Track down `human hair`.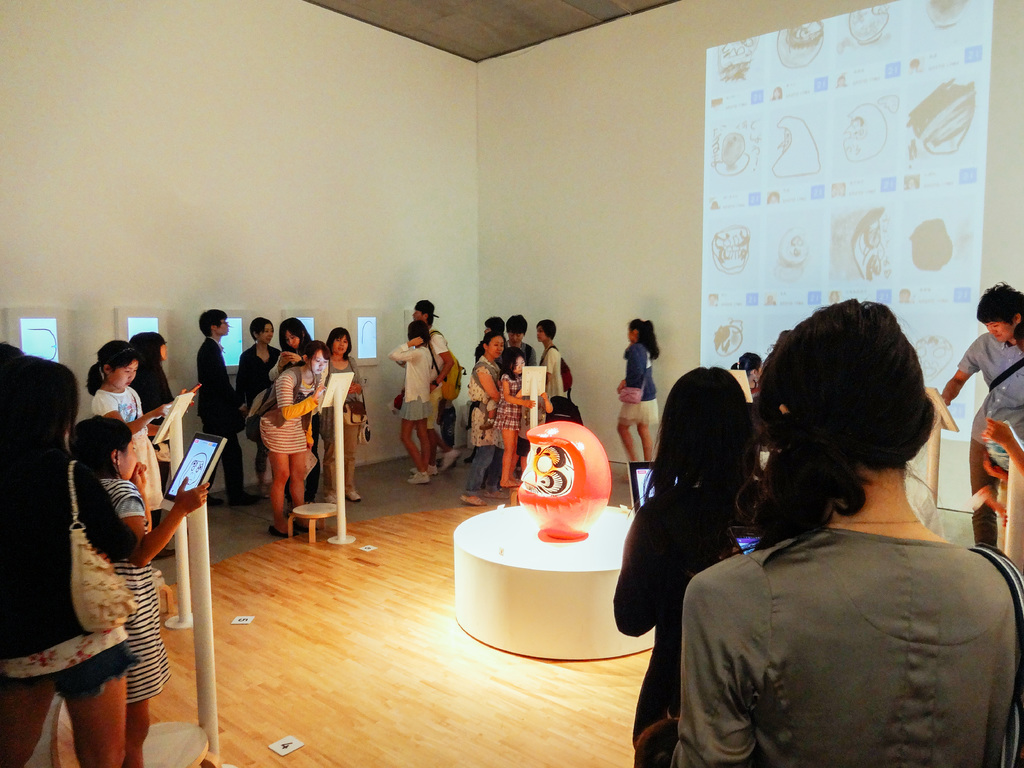
Tracked to [1015,323,1023,339].
